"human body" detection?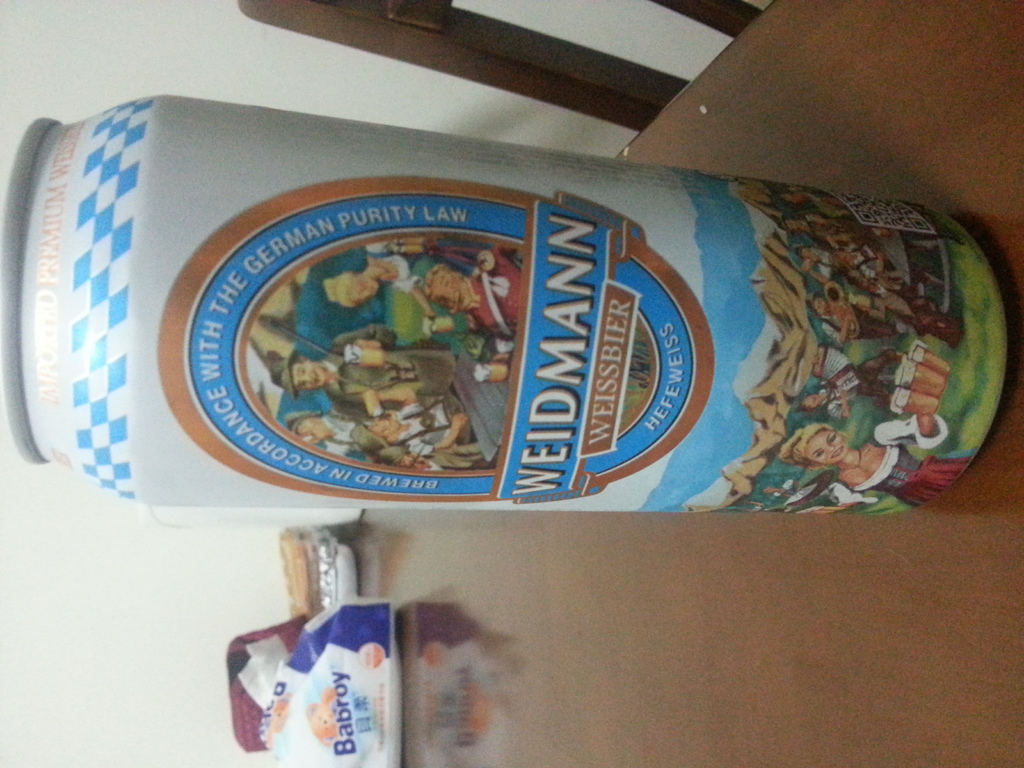
region(372, 387, 467, 457)
